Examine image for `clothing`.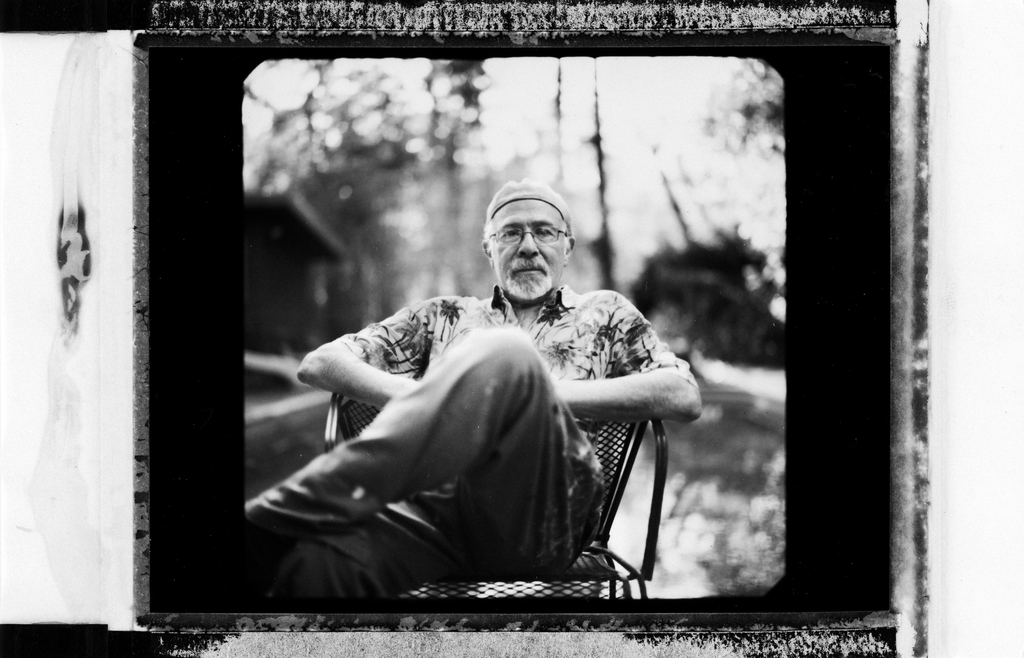
Examination result: l=239, t=272, r=644, b=611.
